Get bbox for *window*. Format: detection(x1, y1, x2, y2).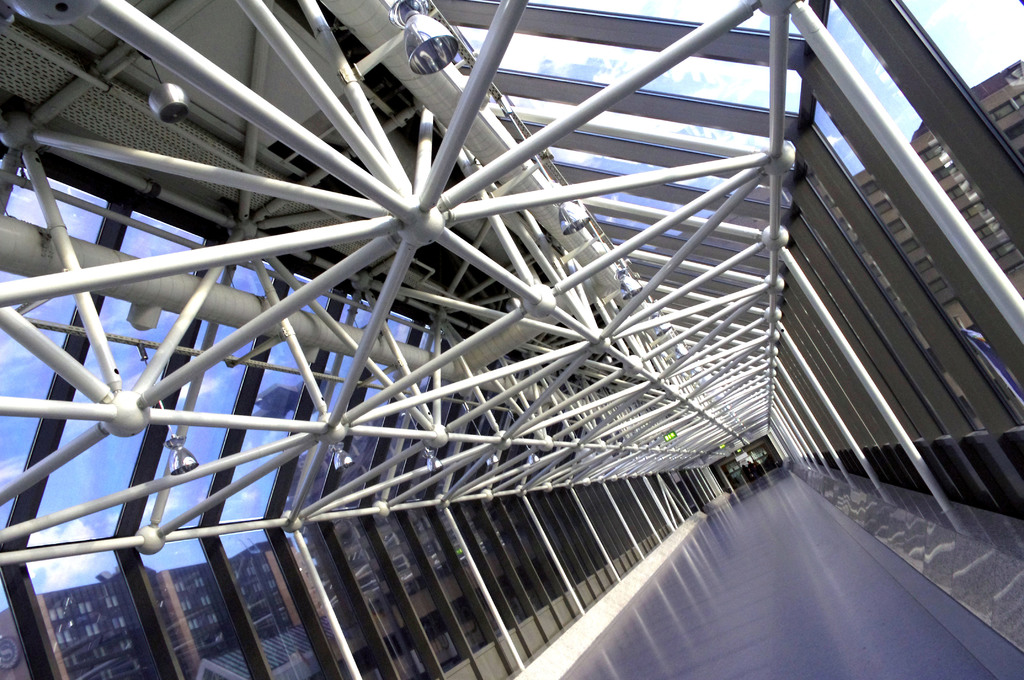
detection(858, 185, 876, 199).
